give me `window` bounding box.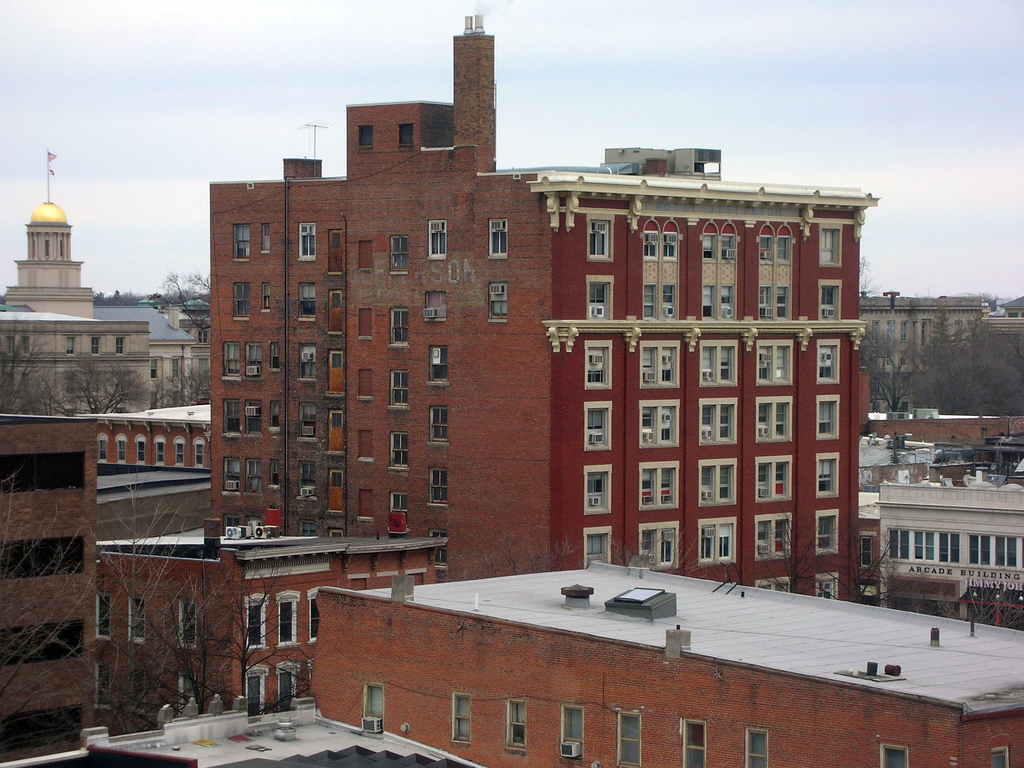
l=329, t=410, r=342, b=454.
